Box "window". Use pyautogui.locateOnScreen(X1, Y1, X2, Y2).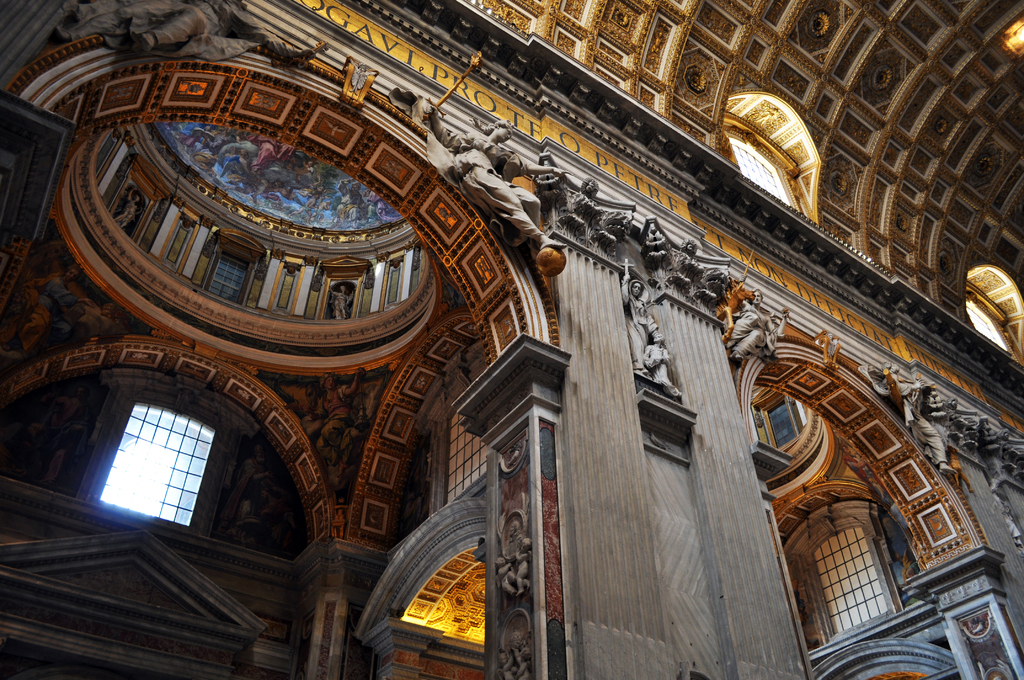
pyautogui.locateOnScreen(444, 407, 489, 500).
